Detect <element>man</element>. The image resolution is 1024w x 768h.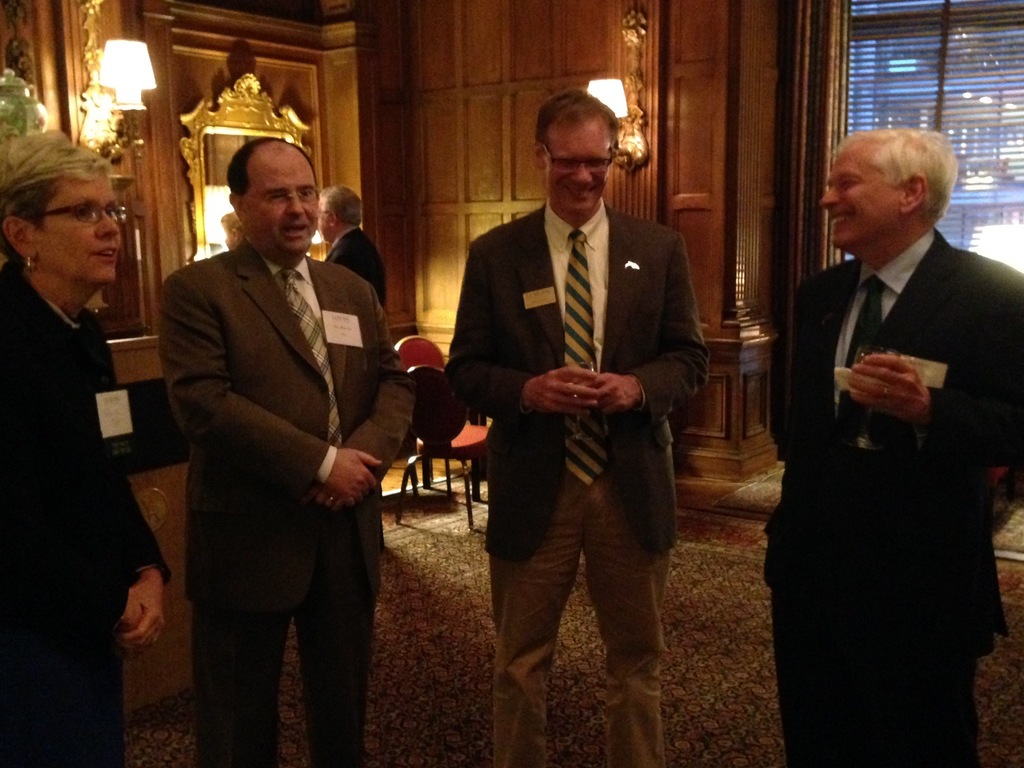
rect(145, 132, 417, 767).
